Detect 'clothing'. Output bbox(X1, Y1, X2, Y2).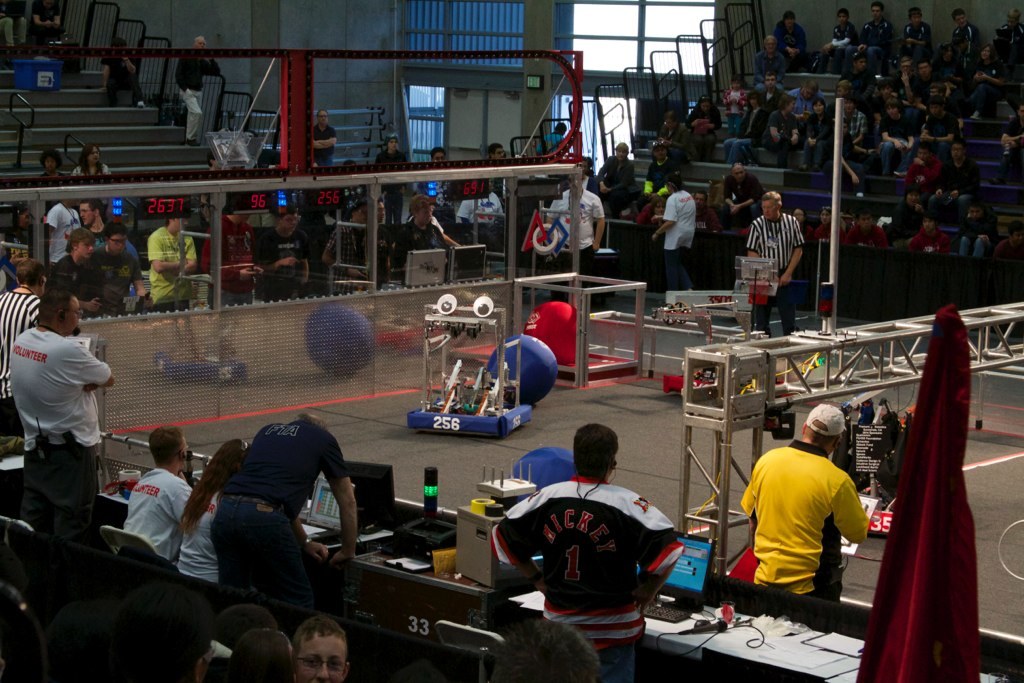
bbox(723, 88, 745, 140).
